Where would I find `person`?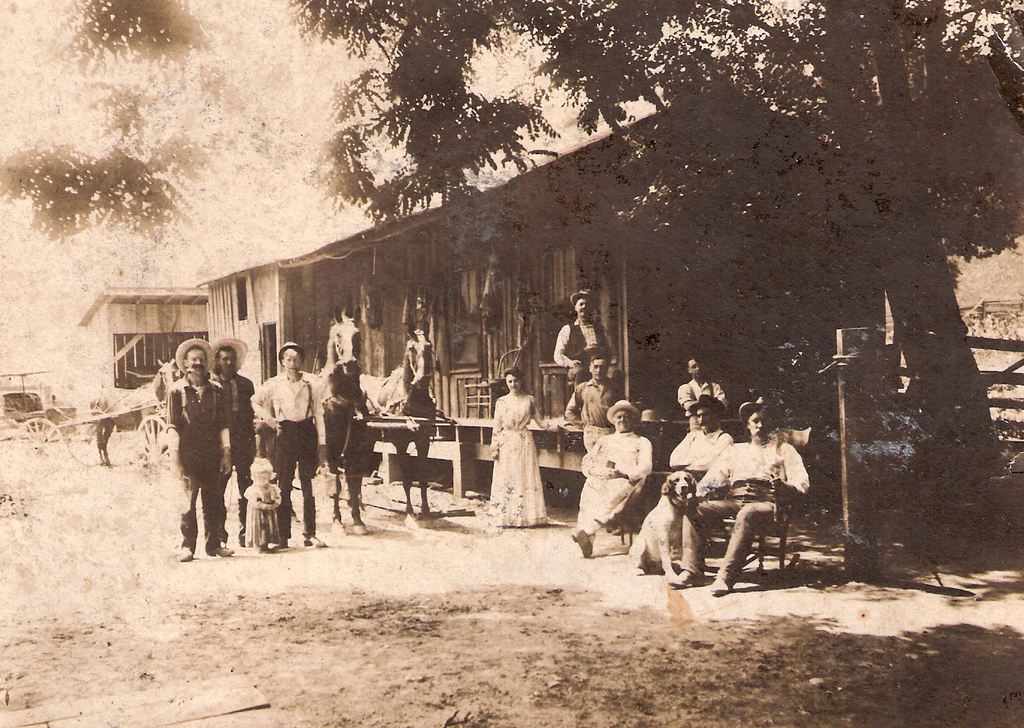
At <region>631, 385, 740, 569</region>.
